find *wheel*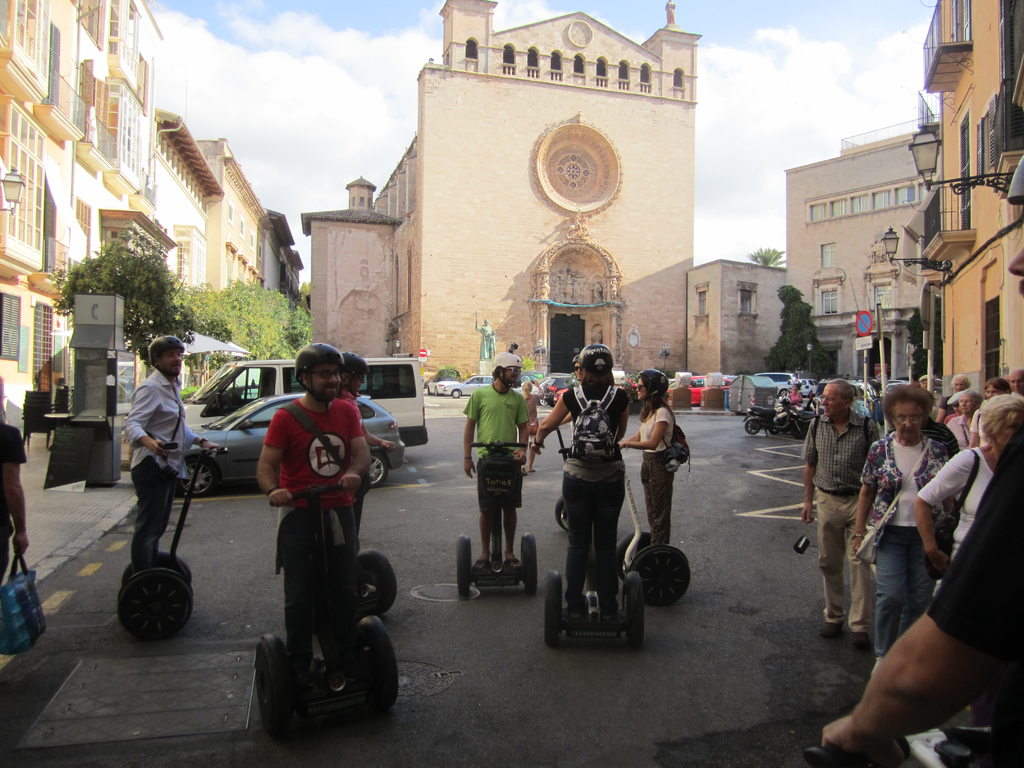
[left=770, top=427, right=781, bottom=433]
